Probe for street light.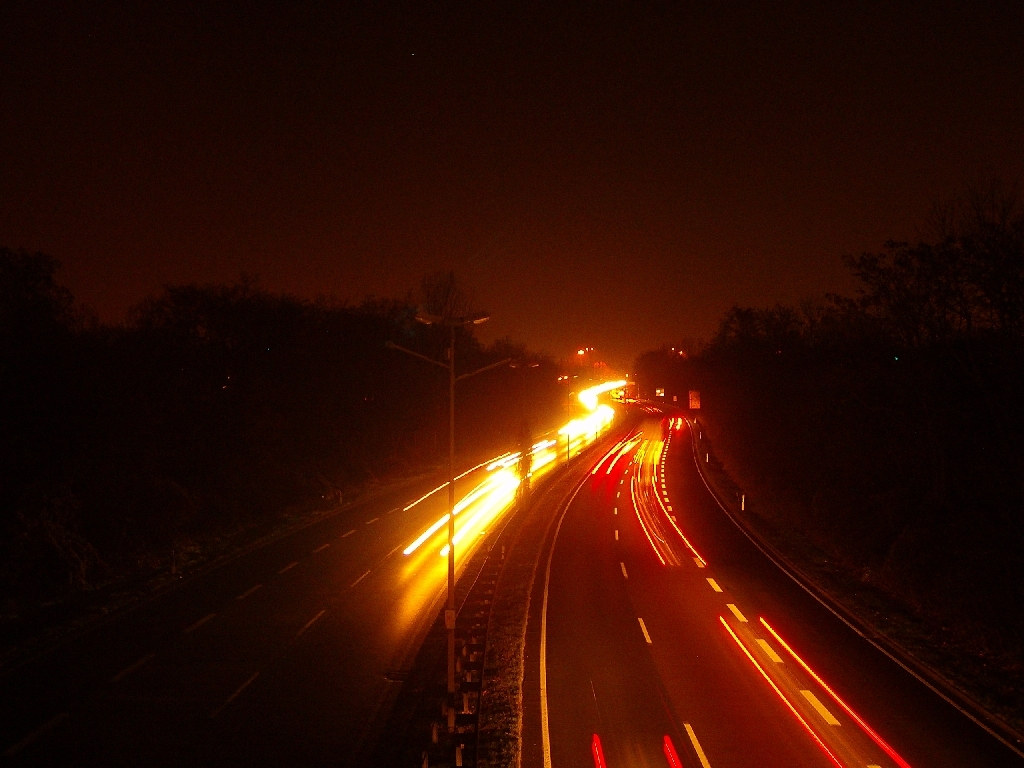
Probe result: x1=556, y1=371, x2=582, y2=466.
